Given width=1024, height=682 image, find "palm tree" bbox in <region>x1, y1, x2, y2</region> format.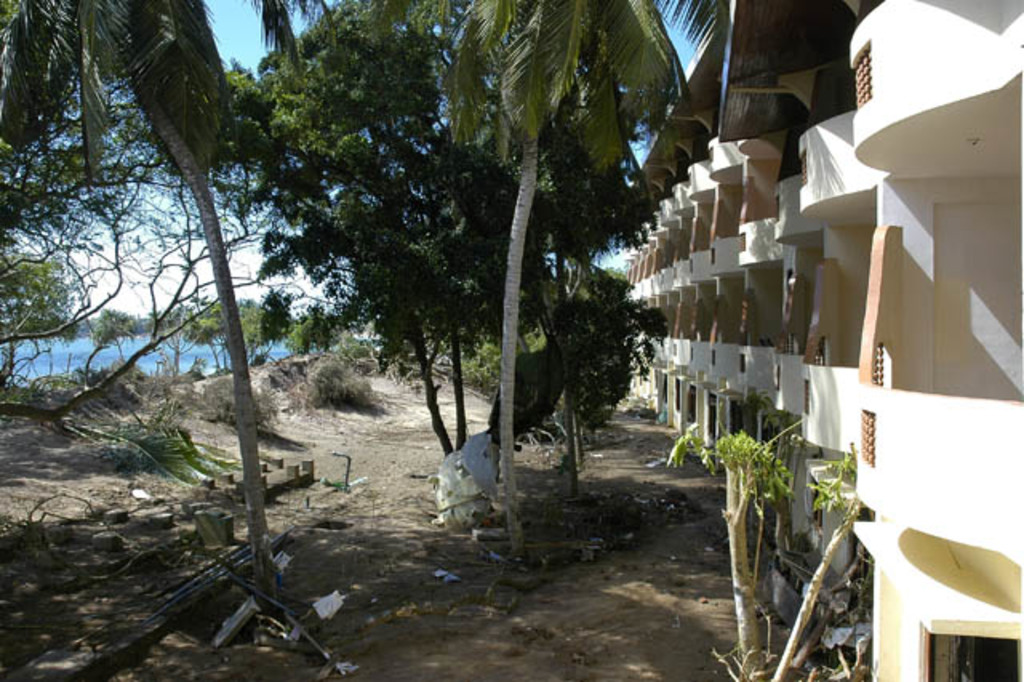
<region>0, 0, 304, 604</region>.
